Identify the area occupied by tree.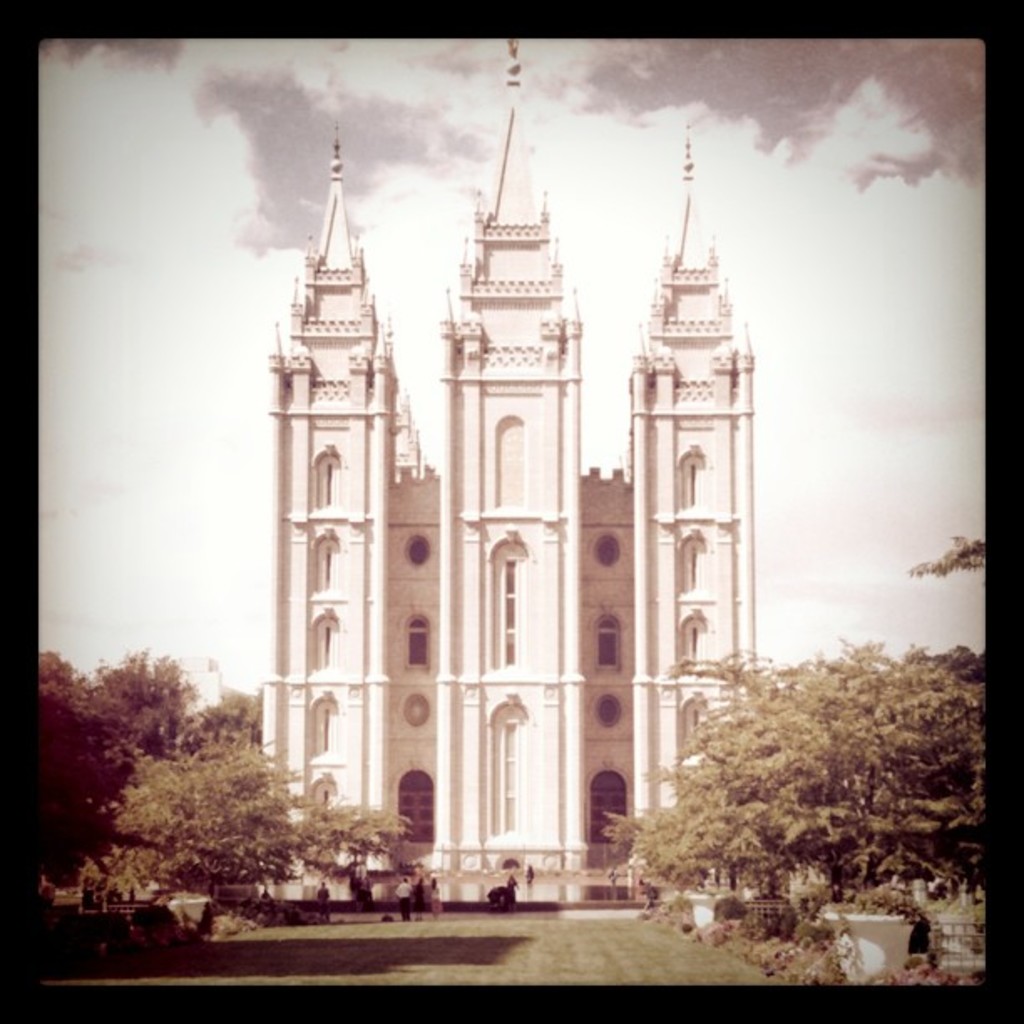
Area: bbox=[80, 644, 186, 780].
